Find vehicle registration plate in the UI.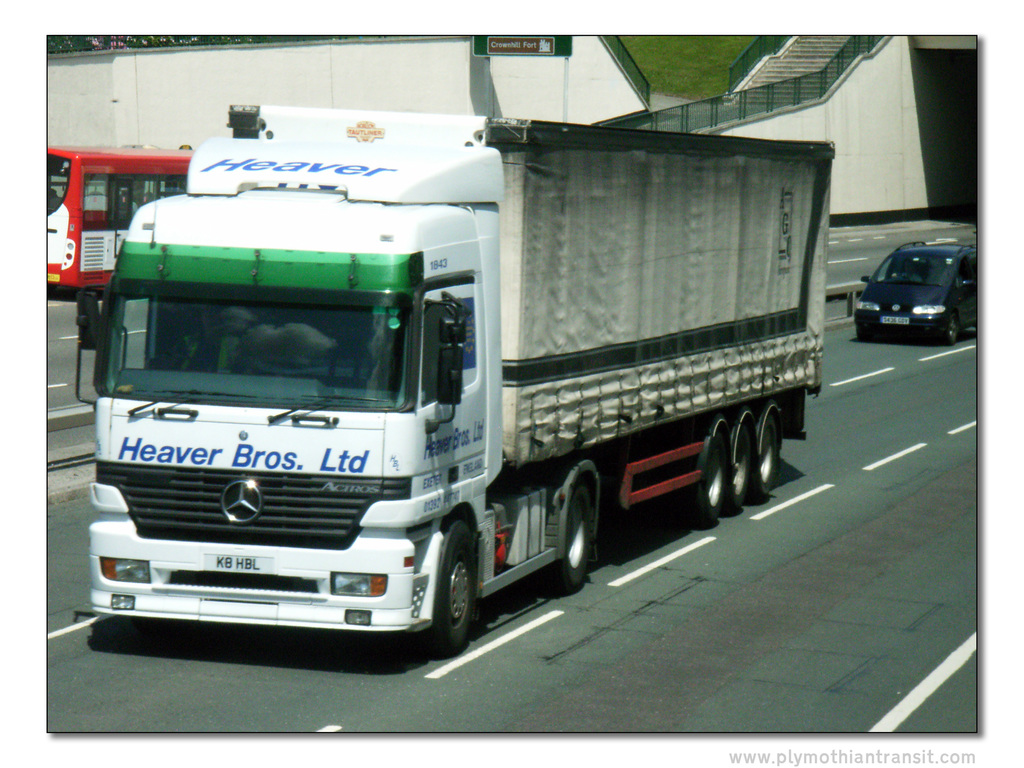
UI element at left=205, top=555, right=274, bottom=573.
